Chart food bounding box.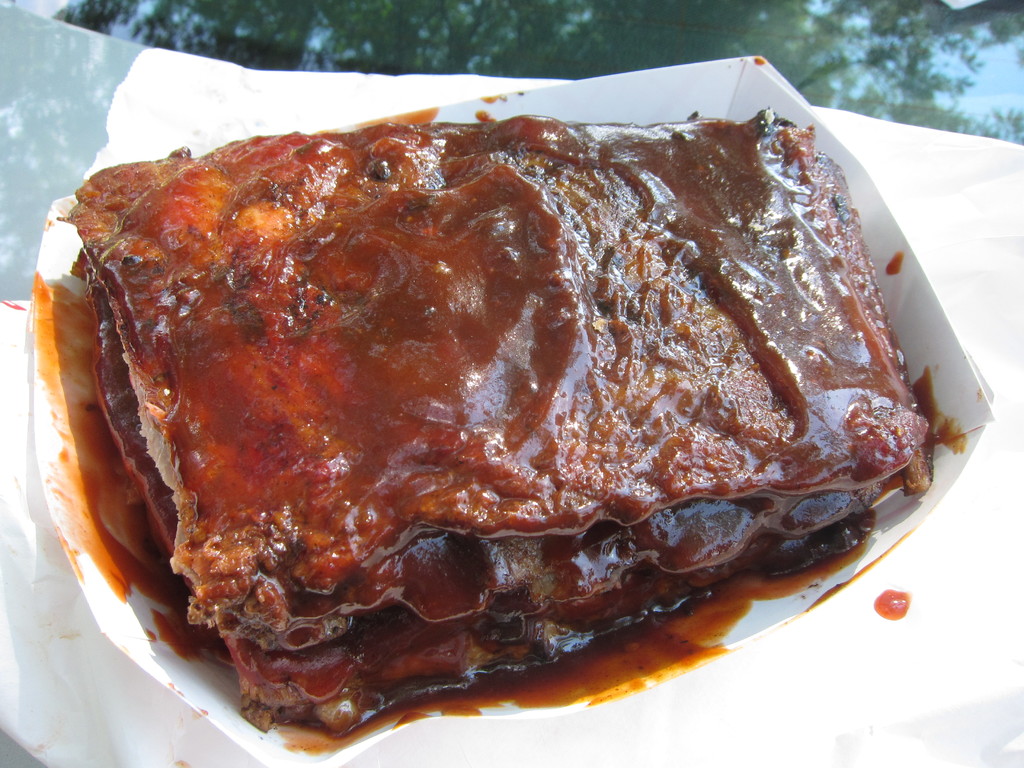
Charted: rect(50, 41, 928, 732).
